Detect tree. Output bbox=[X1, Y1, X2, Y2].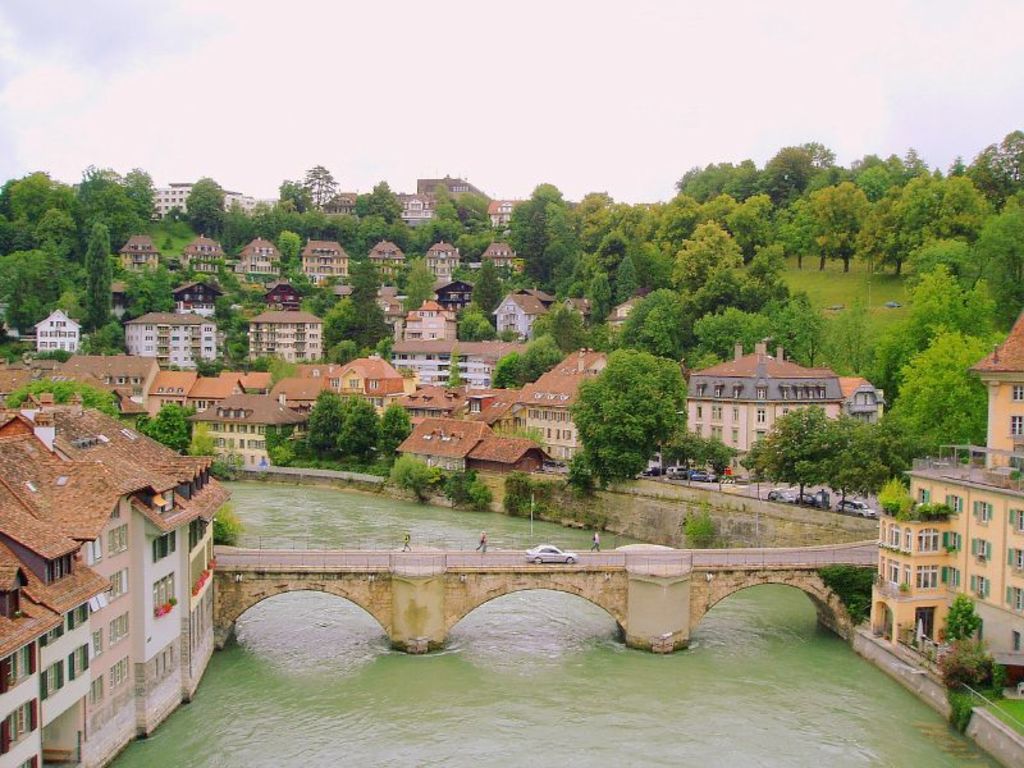
bbox=[306, 390, 340, 461].
